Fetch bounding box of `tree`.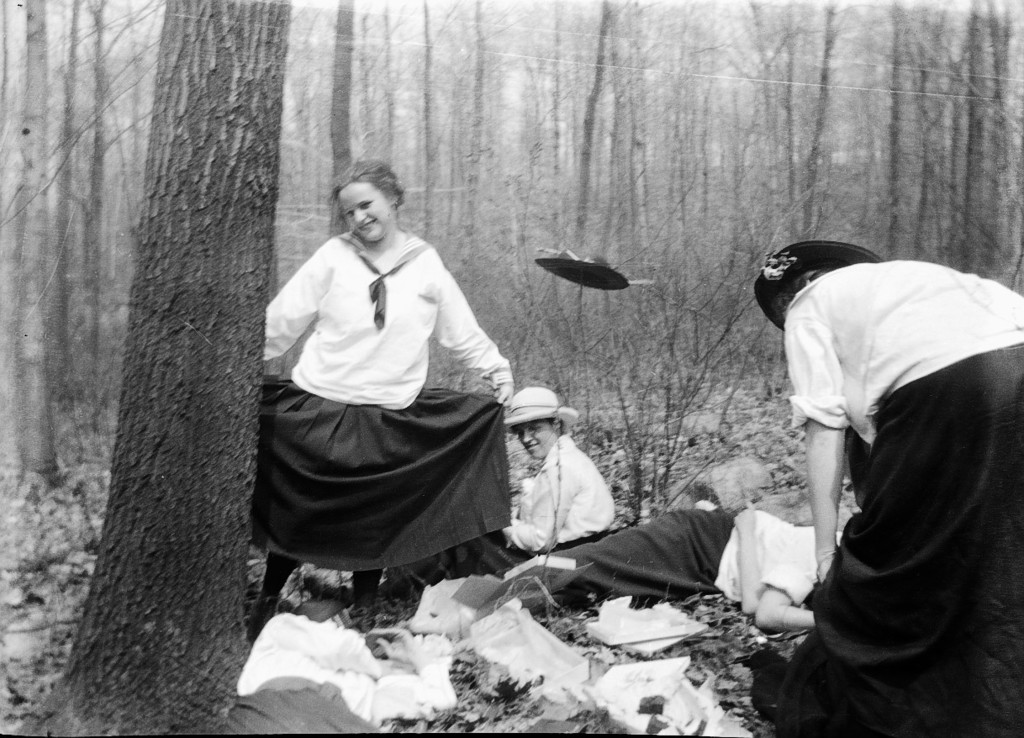
Bbox: bbox=[703, 0, 800, 304].
